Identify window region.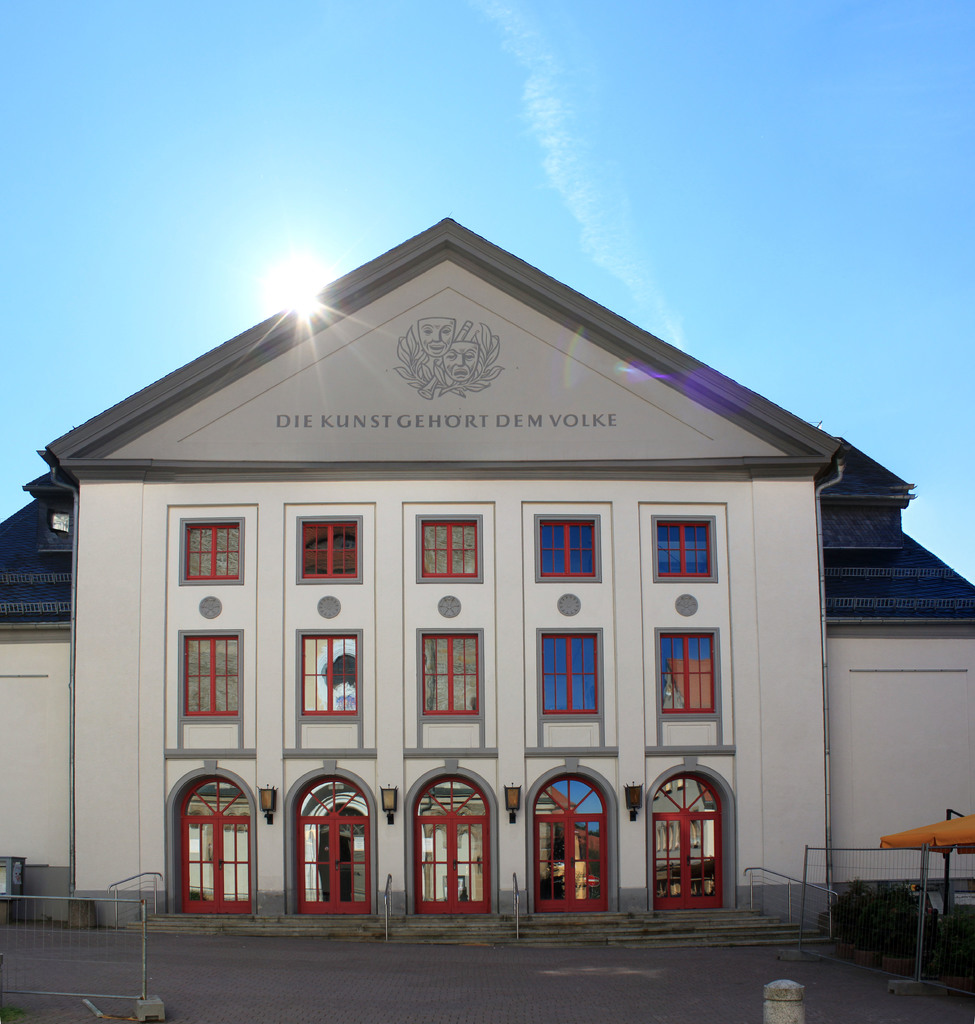
Region: locate(652, 620, 715, 719).
